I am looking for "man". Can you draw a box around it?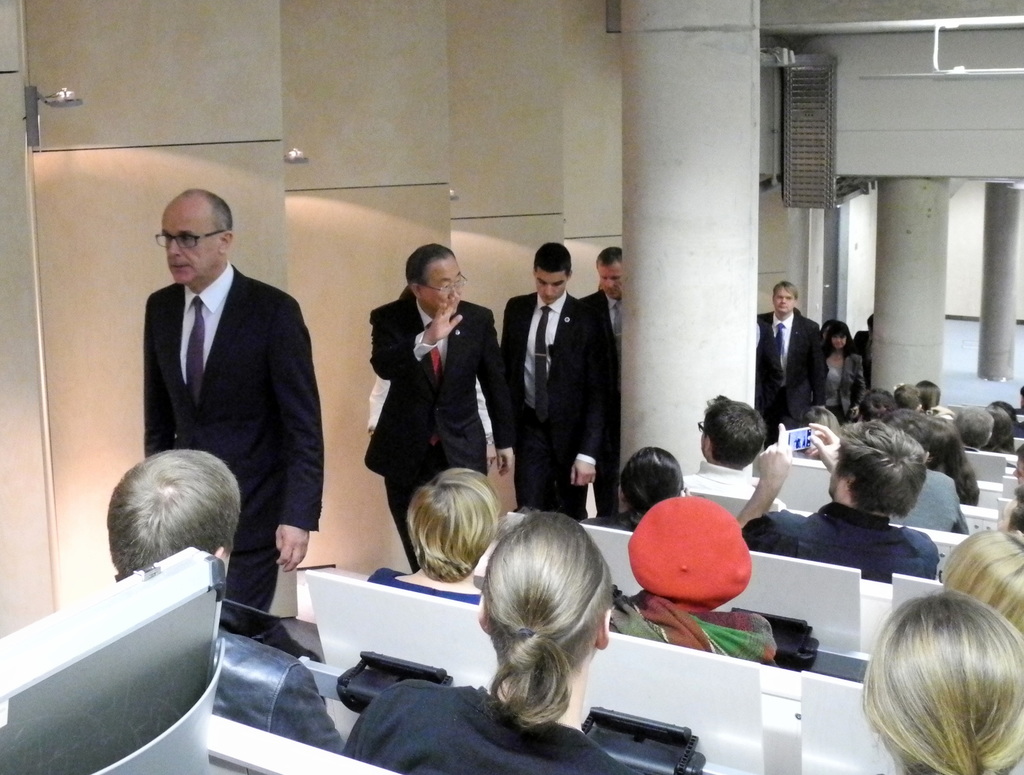
Sure, the bounding box is BBox(684, 393, 785, 510).
